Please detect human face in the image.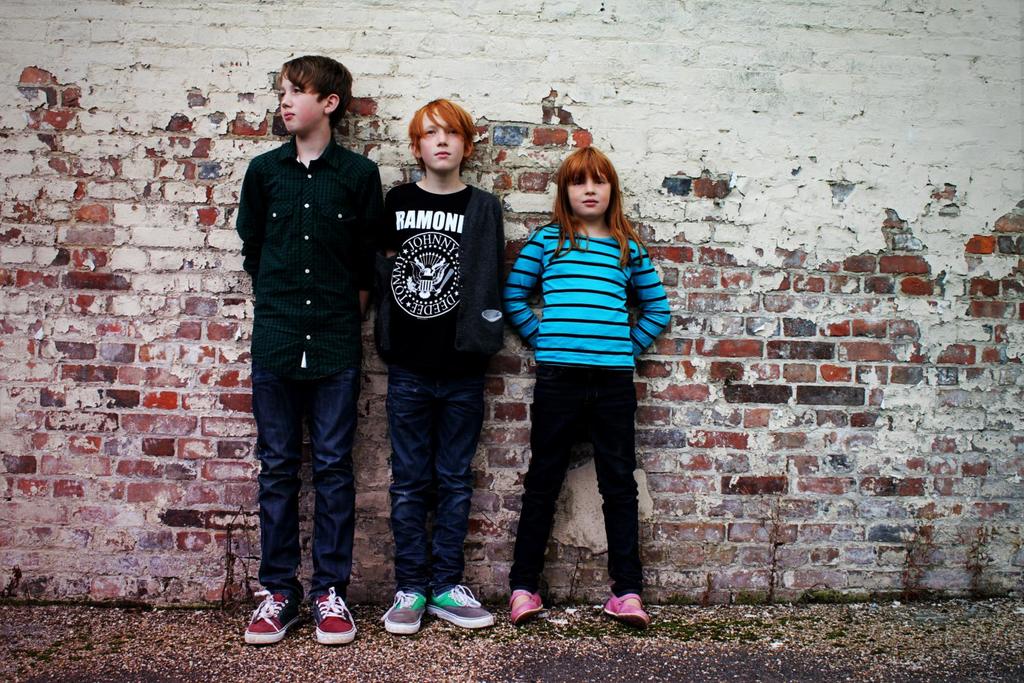
(x1=281, y1=72, x2=326, y2=131).
